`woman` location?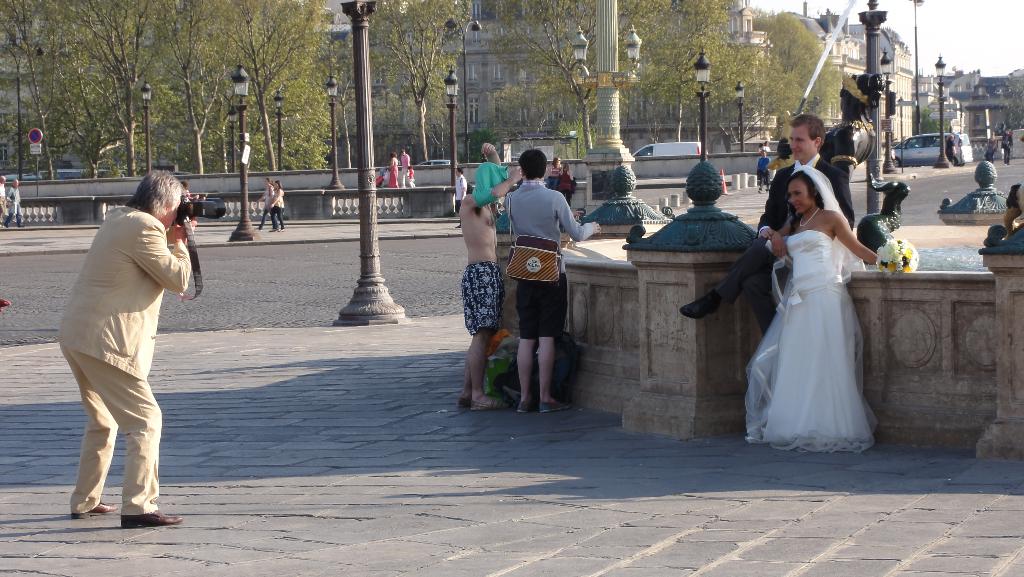
l=559, t=160, r=575, b=207
